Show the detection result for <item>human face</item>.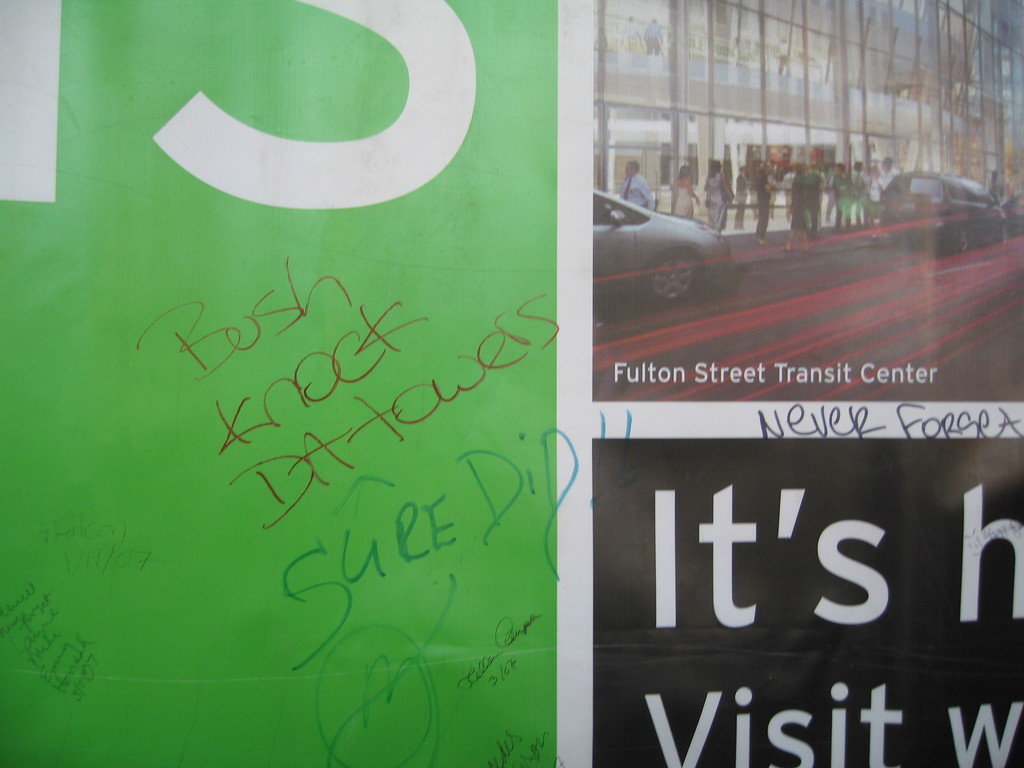
box=[623, 163, 634, 178].
